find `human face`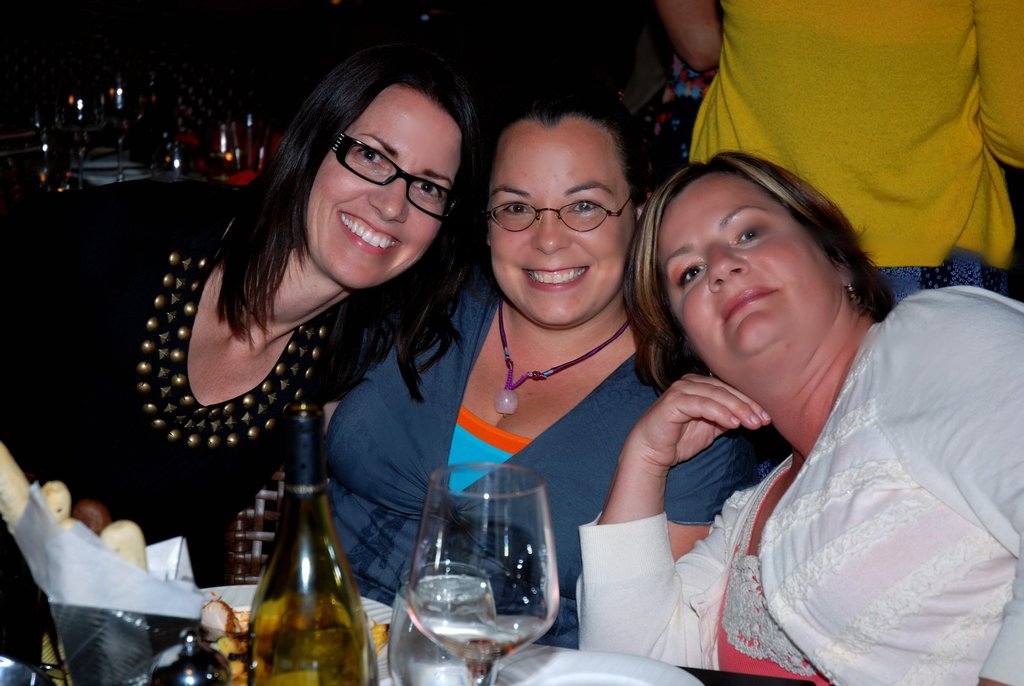
rect(332, 111, 441, 277)
